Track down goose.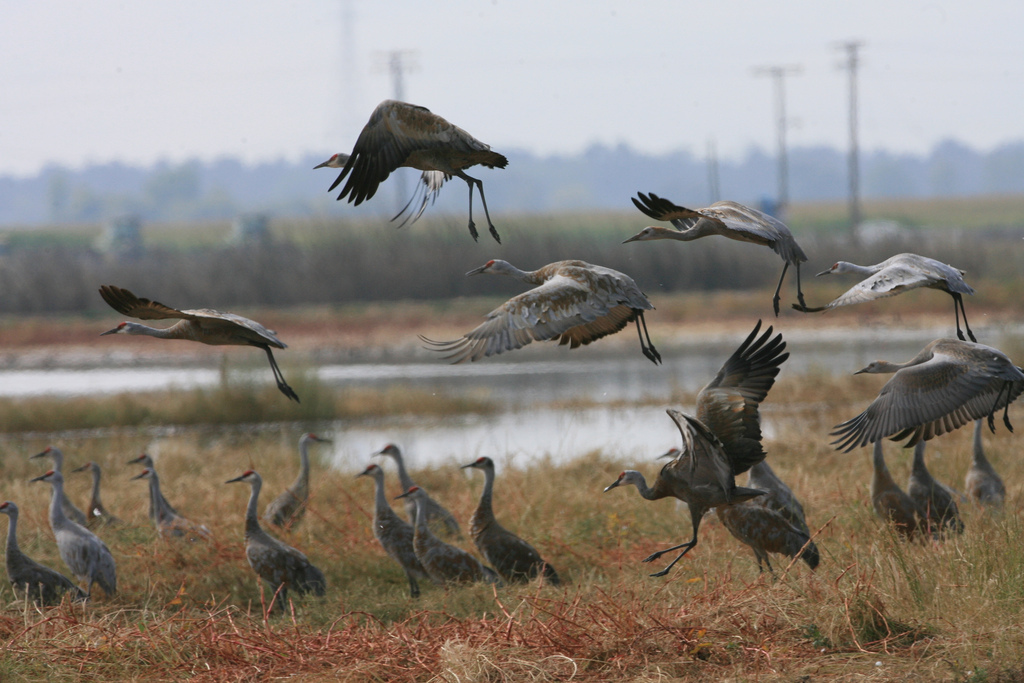
Tracked to Rect(271, 433, 331, 534).
